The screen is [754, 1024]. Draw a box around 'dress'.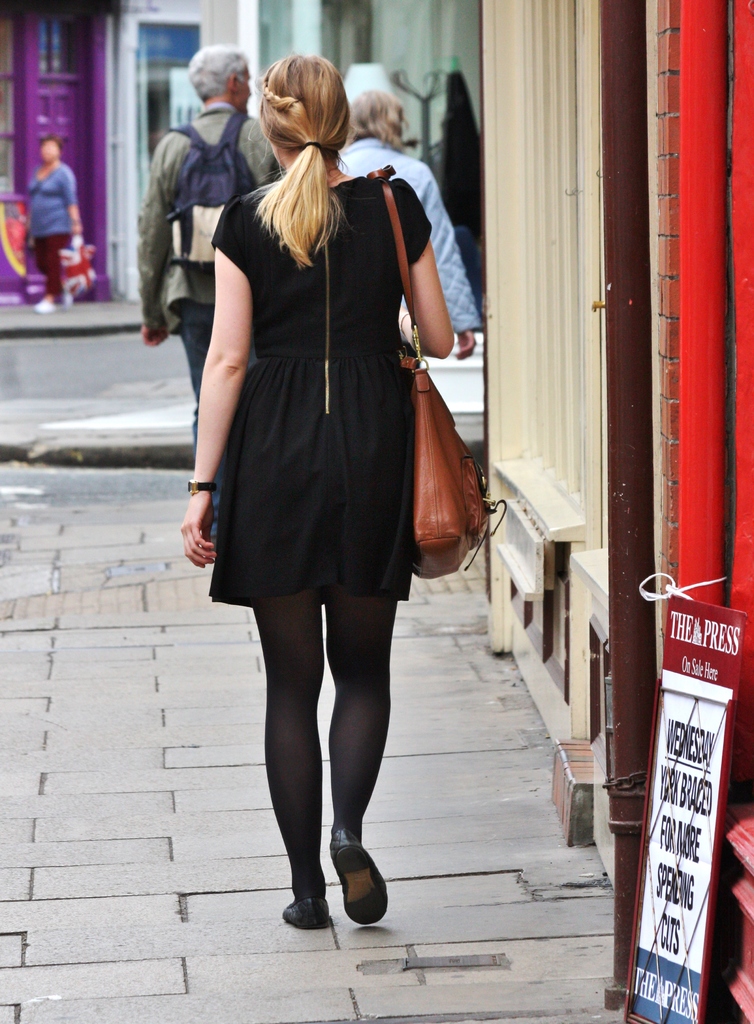
[203, 178, 427, 608].
